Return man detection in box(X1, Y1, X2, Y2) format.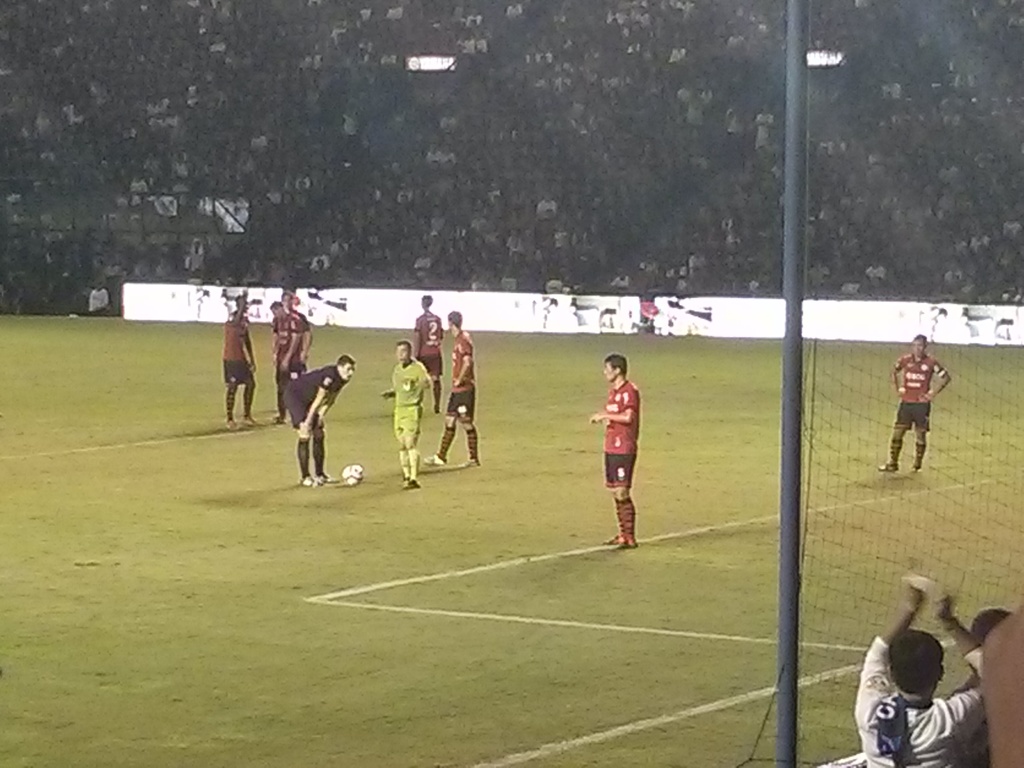
box(856, 588, 991, 767).
